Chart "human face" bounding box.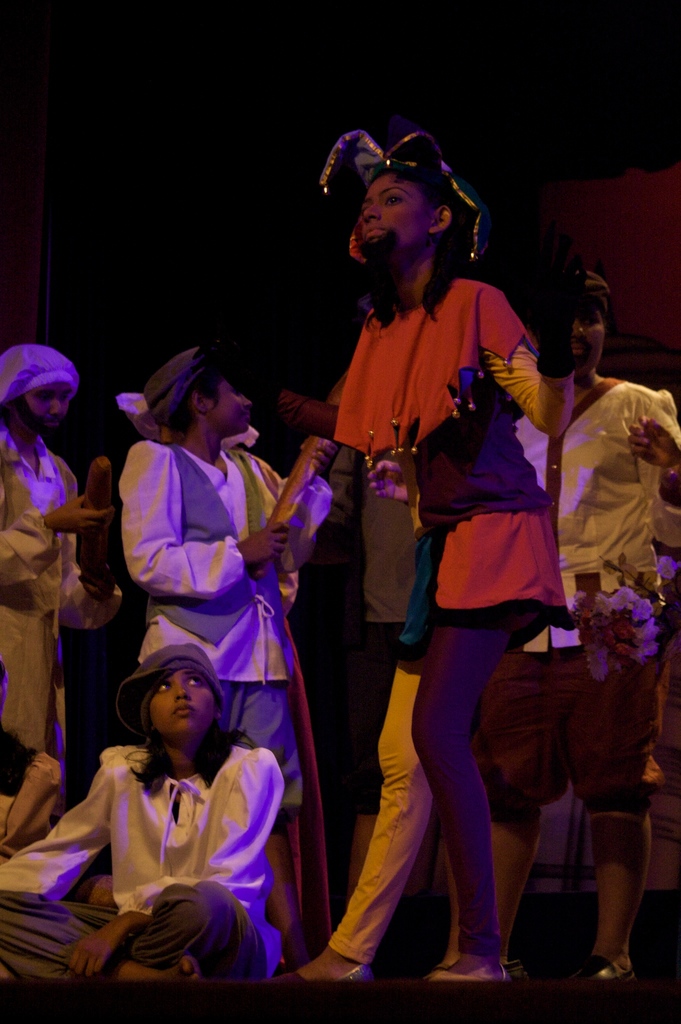
Charted: region(567, 301, 602, 380).
